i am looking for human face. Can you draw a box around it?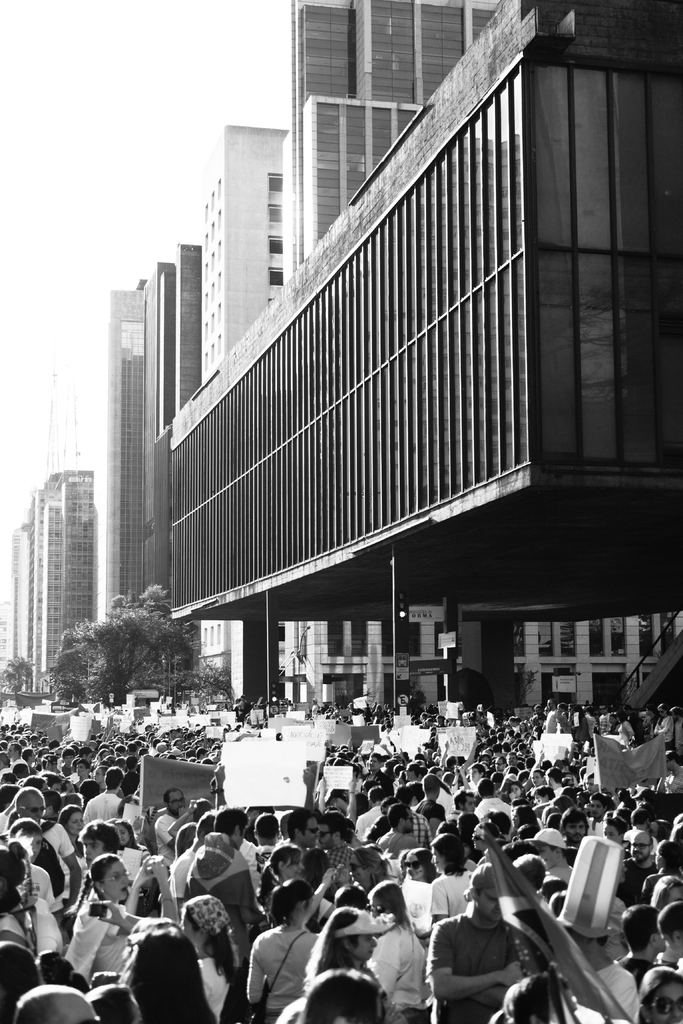
Sure, the bounding box is [630,838,650,863].
